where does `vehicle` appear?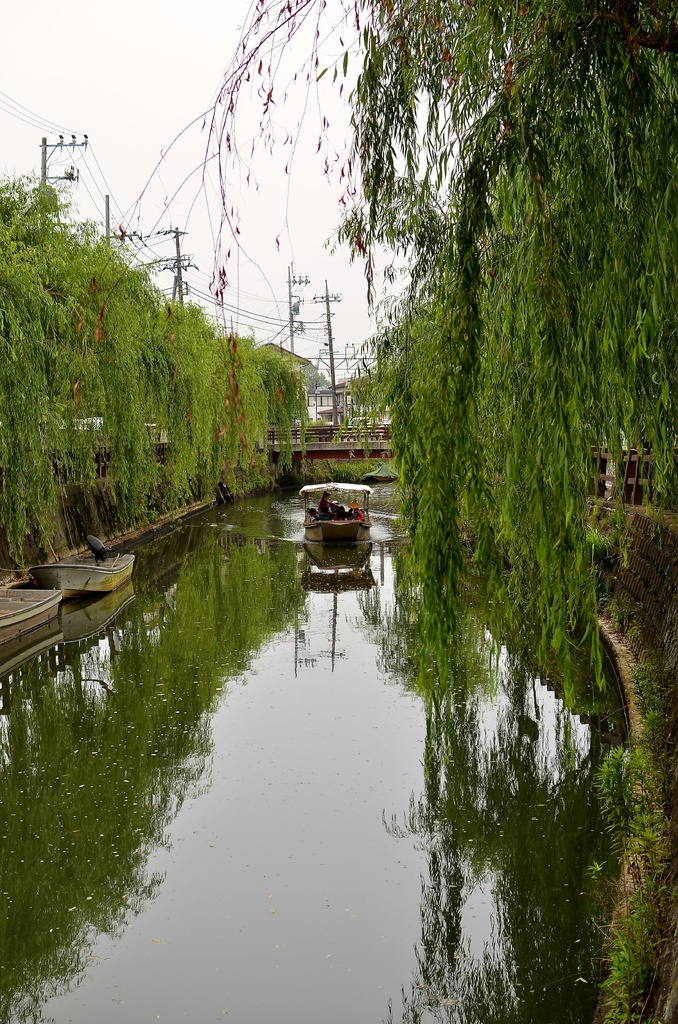
Appears at Rect(295, 479, 374, 543).
